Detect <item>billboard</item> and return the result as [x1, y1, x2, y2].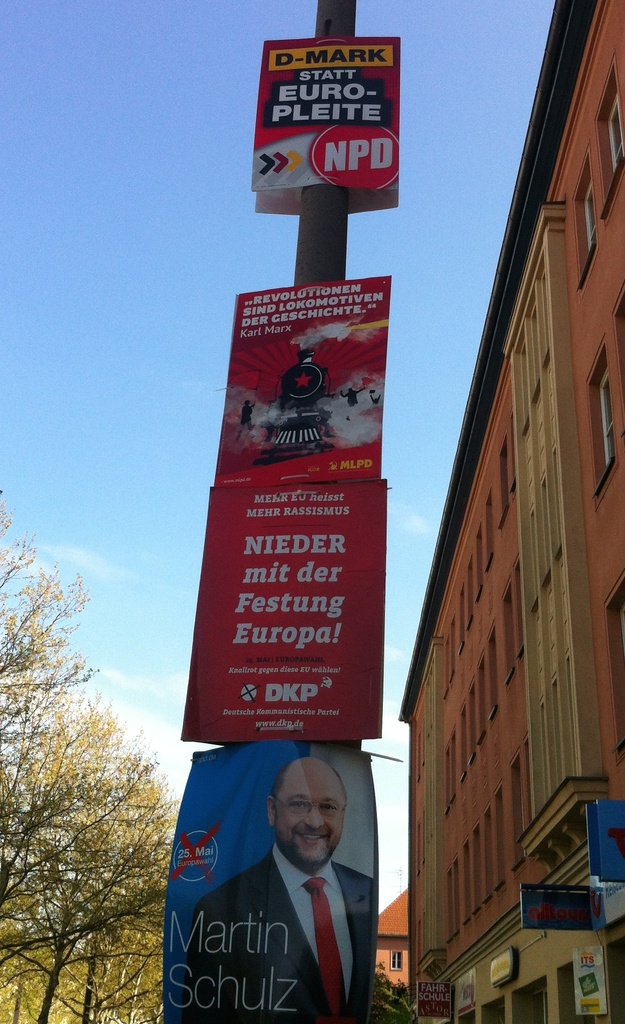
[166, 750, 366, 1018].
